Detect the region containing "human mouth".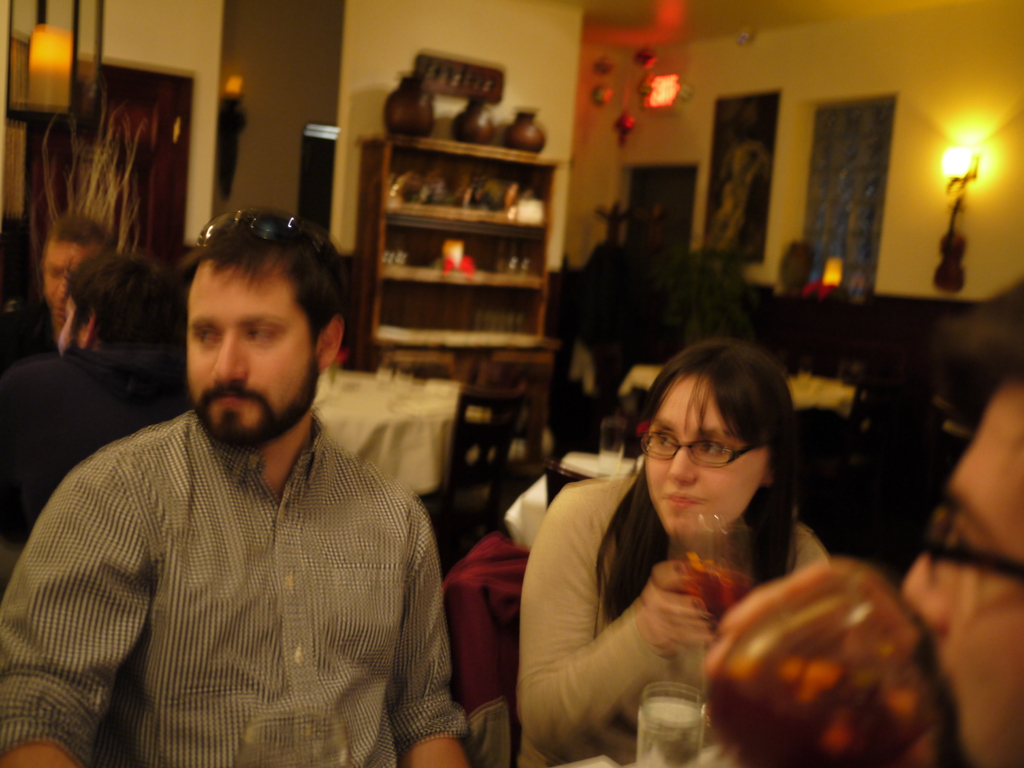
[664,486,701,515].
